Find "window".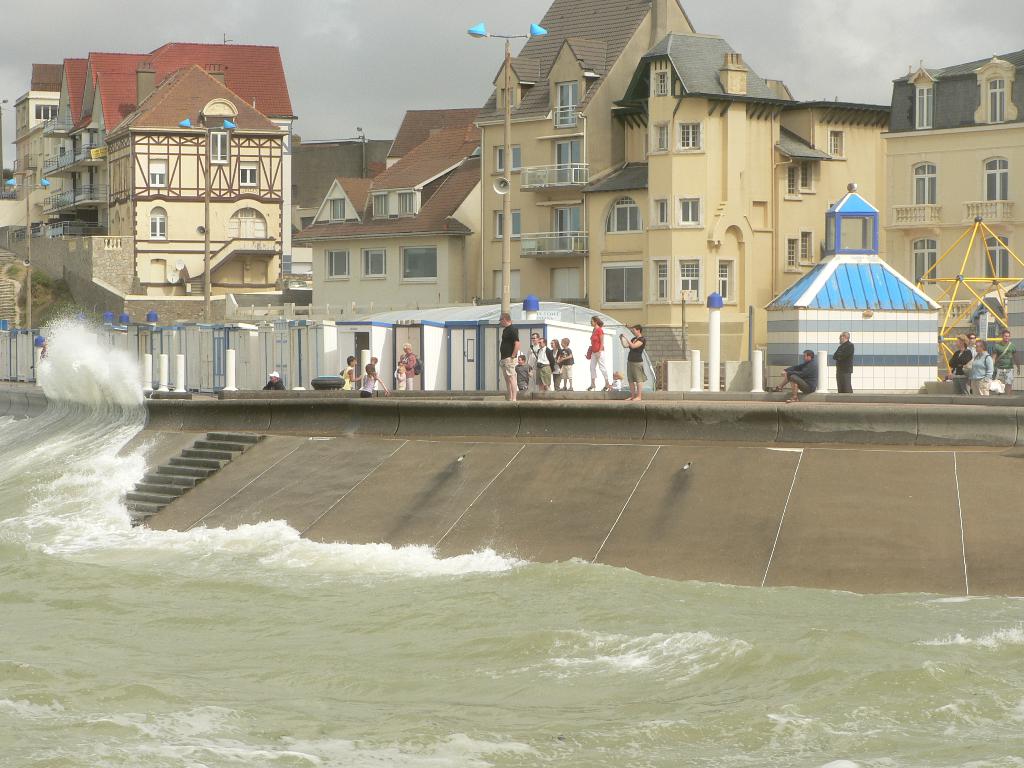
<region>909, 239, 939, 284</region>.
